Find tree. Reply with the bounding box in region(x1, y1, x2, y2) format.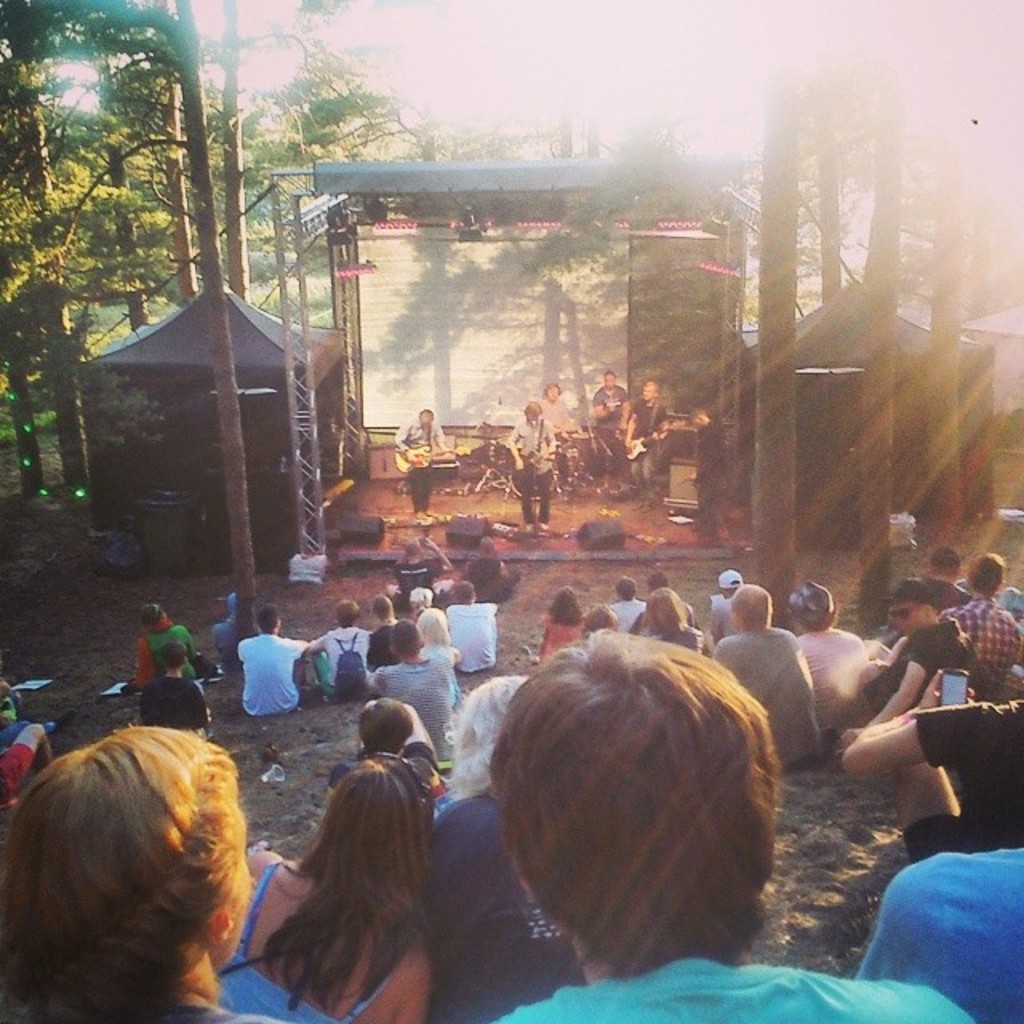
region(38, 0, 286, 598).
